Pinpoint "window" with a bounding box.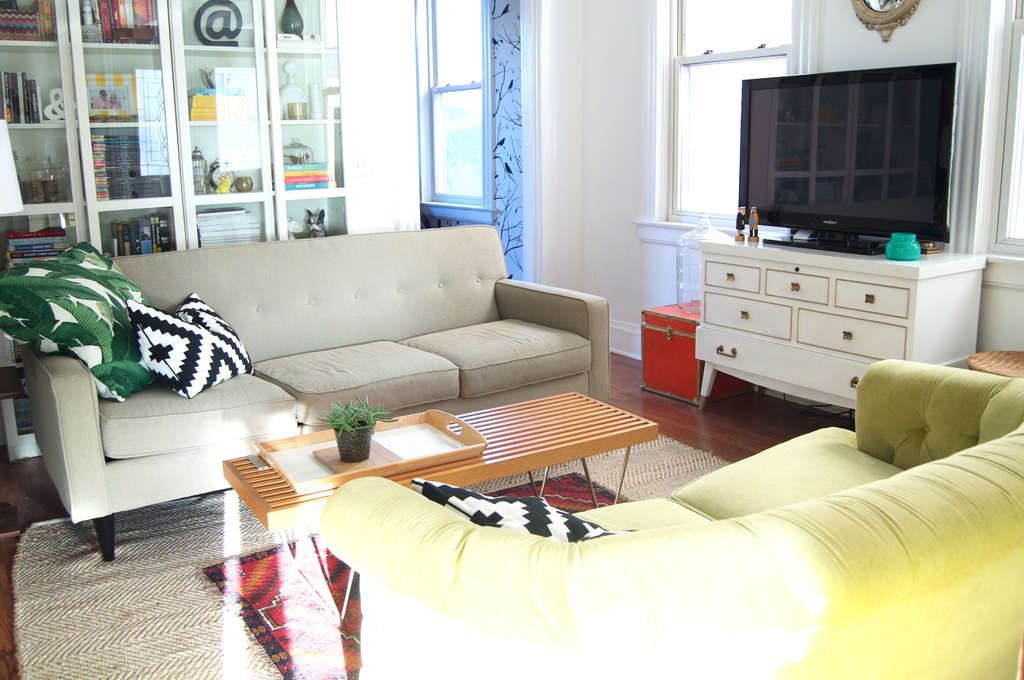
left=979, top=0, right=1023, bottom=263.
